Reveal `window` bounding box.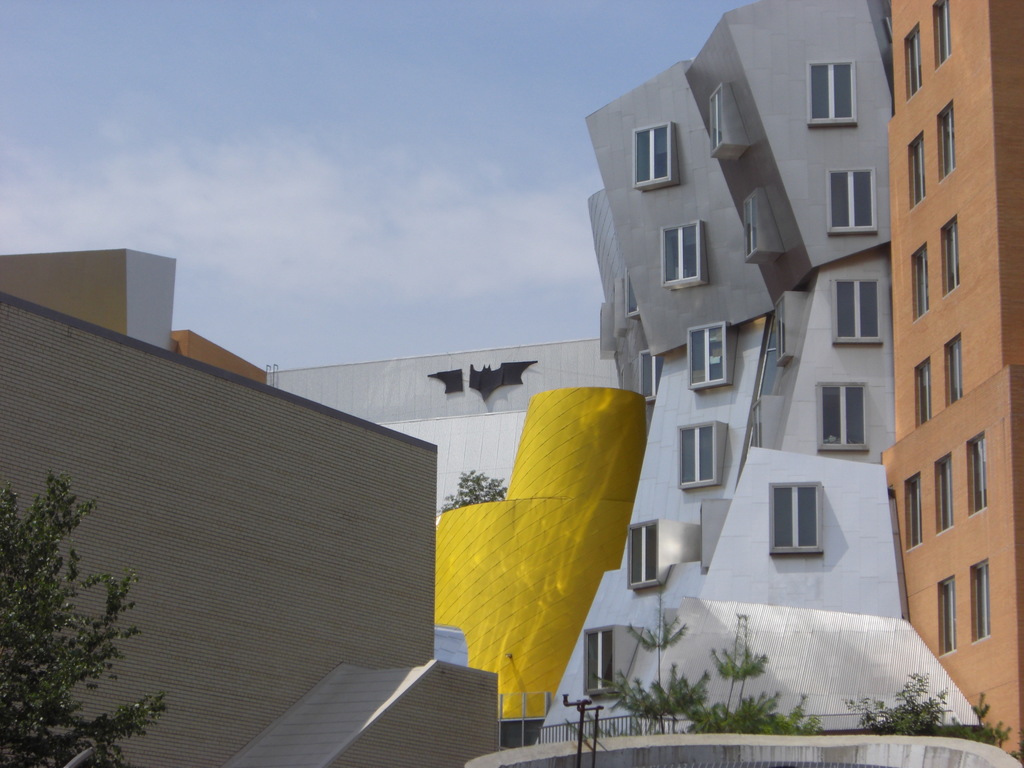
Revealed: <bbox>906, 474, 929, 542</bbox>.
